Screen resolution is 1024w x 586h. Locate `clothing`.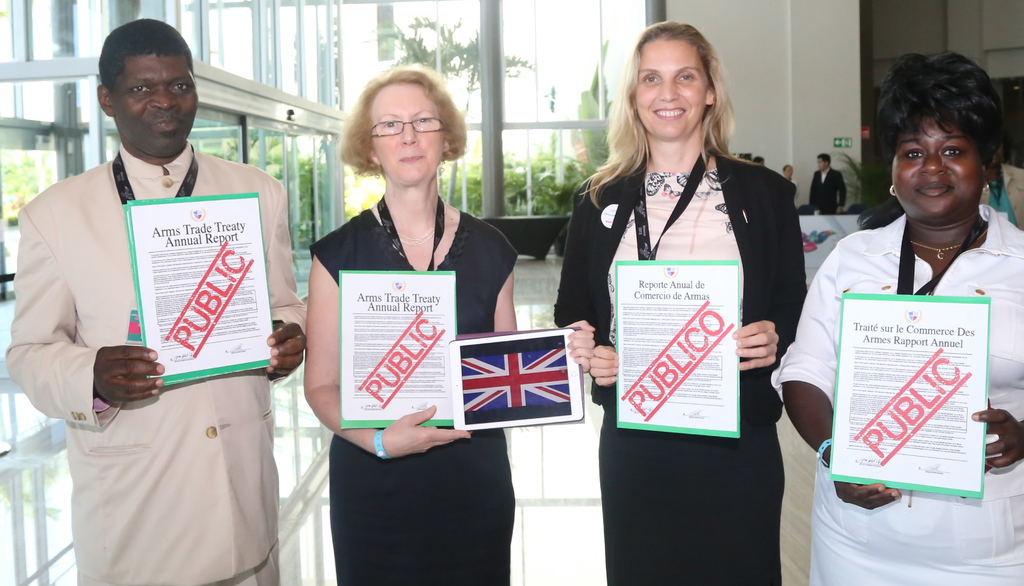
309,196,518,585.
